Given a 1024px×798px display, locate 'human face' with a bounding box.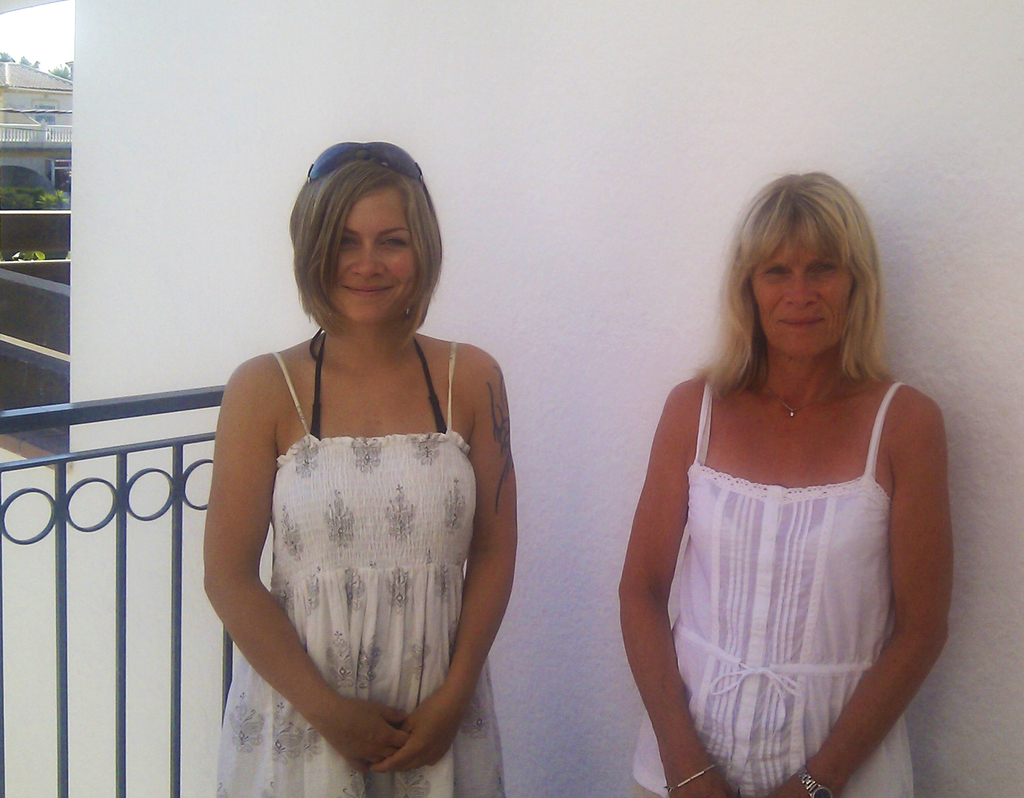
Located: BBox(753, 214, 860, 362).
